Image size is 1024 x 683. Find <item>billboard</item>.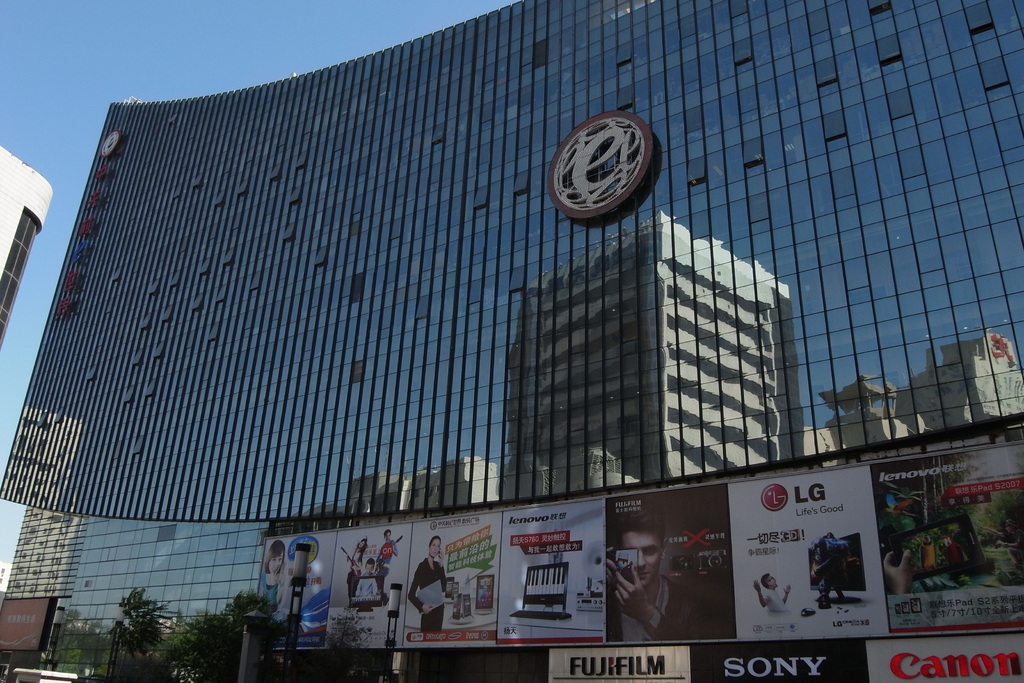
(x1=736, y1=475, x2=892, y2=643).
